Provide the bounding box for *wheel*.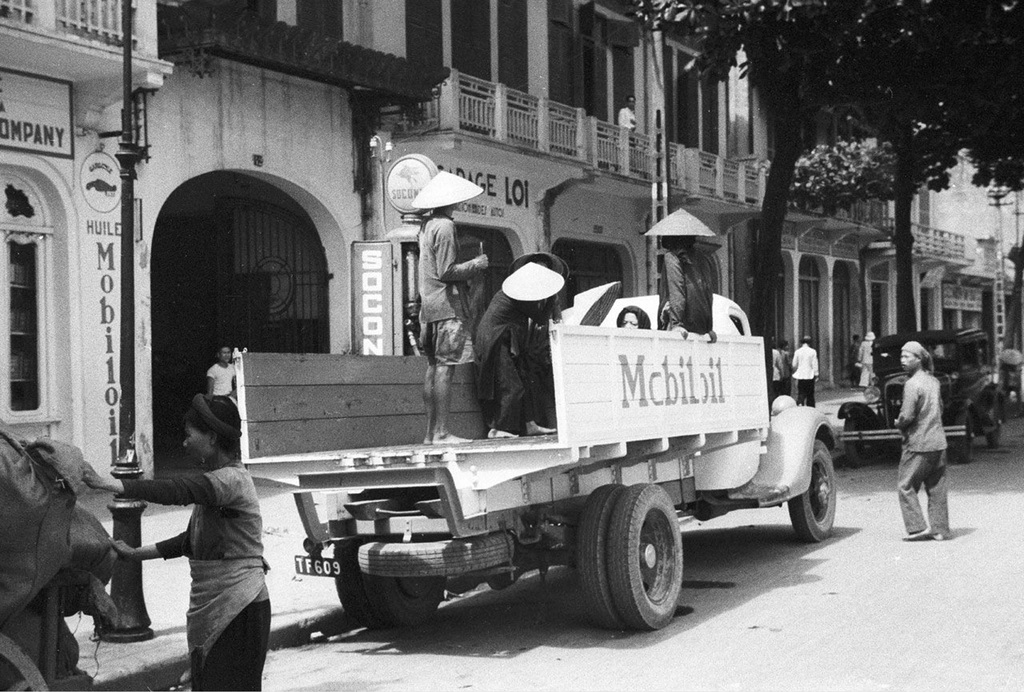
(358, 536, 520, 581).
